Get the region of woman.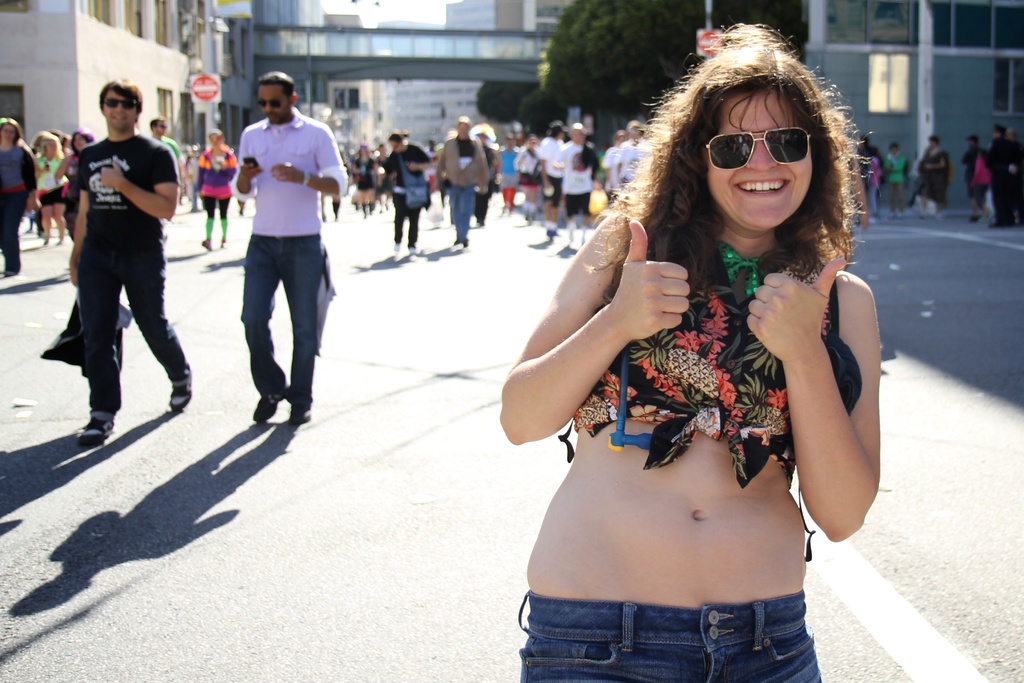
crop(959, 134, 992, 223).
